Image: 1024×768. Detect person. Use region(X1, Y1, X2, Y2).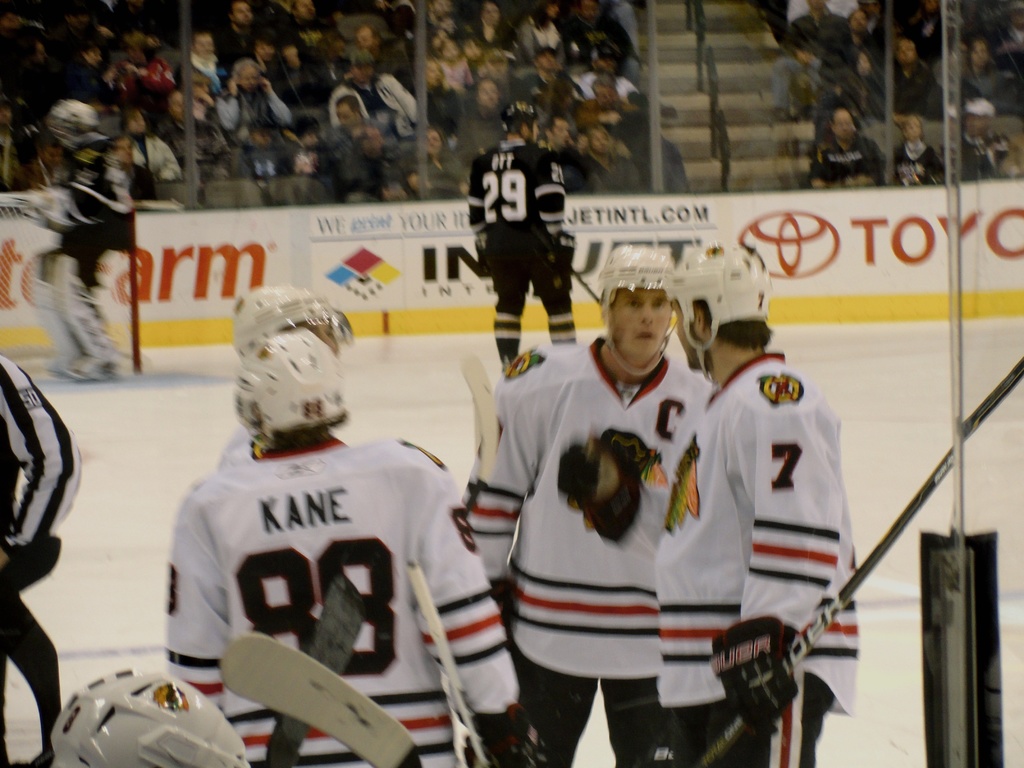
region(157, 326, 545, 767).
